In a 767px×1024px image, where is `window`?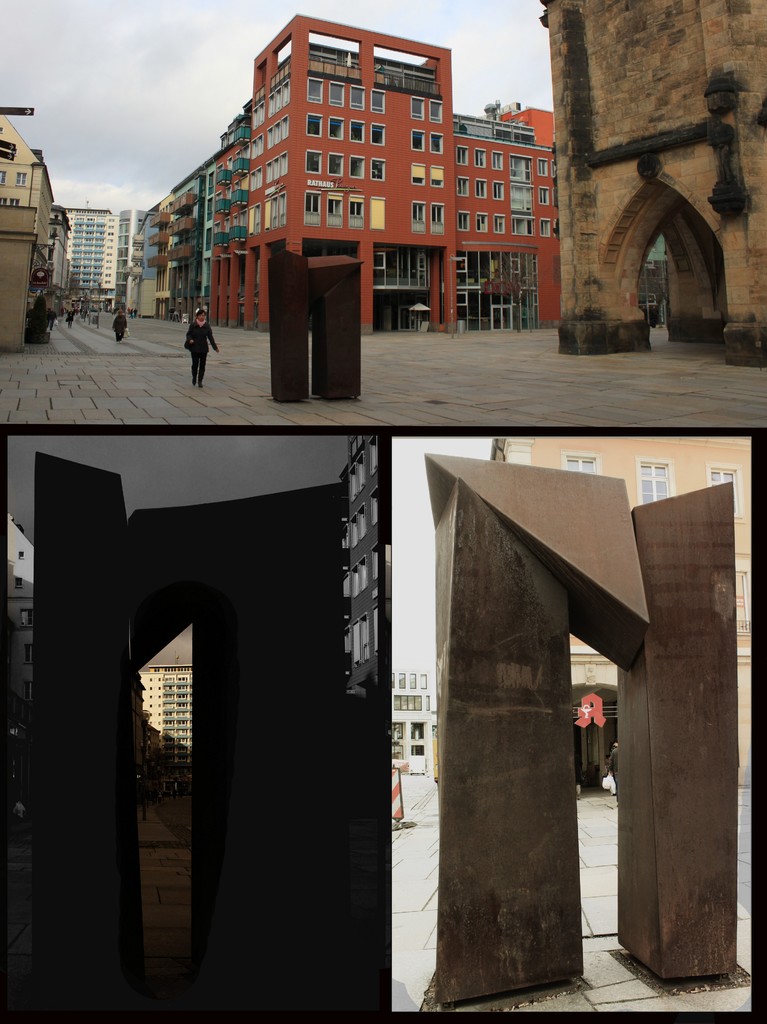
<bbox>269, 191, 288, 230</bbox>.
